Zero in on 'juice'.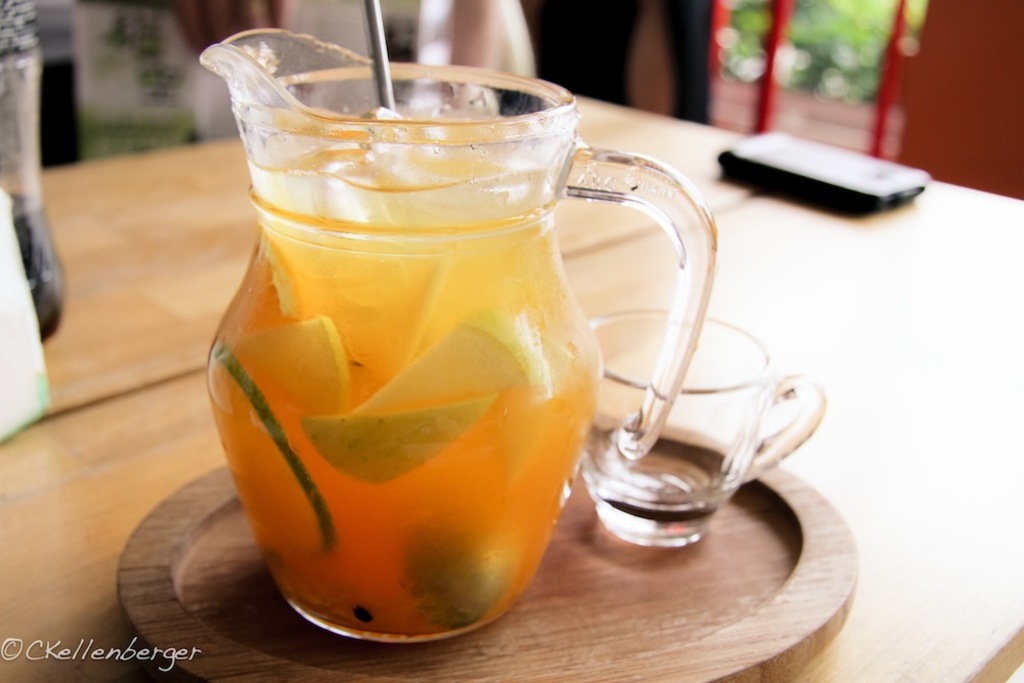
Zeroed in: x1=205 y1=126 x2=603 y2=635.
